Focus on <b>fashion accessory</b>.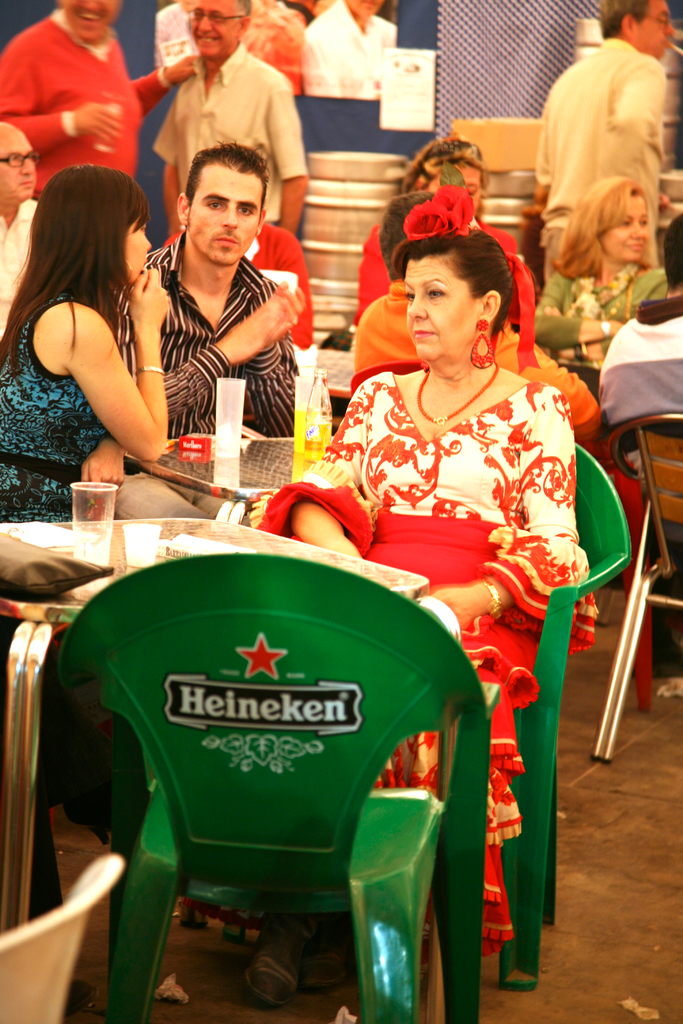
Focused at <bbox>247, 911, 317, 1007</bbox>.
